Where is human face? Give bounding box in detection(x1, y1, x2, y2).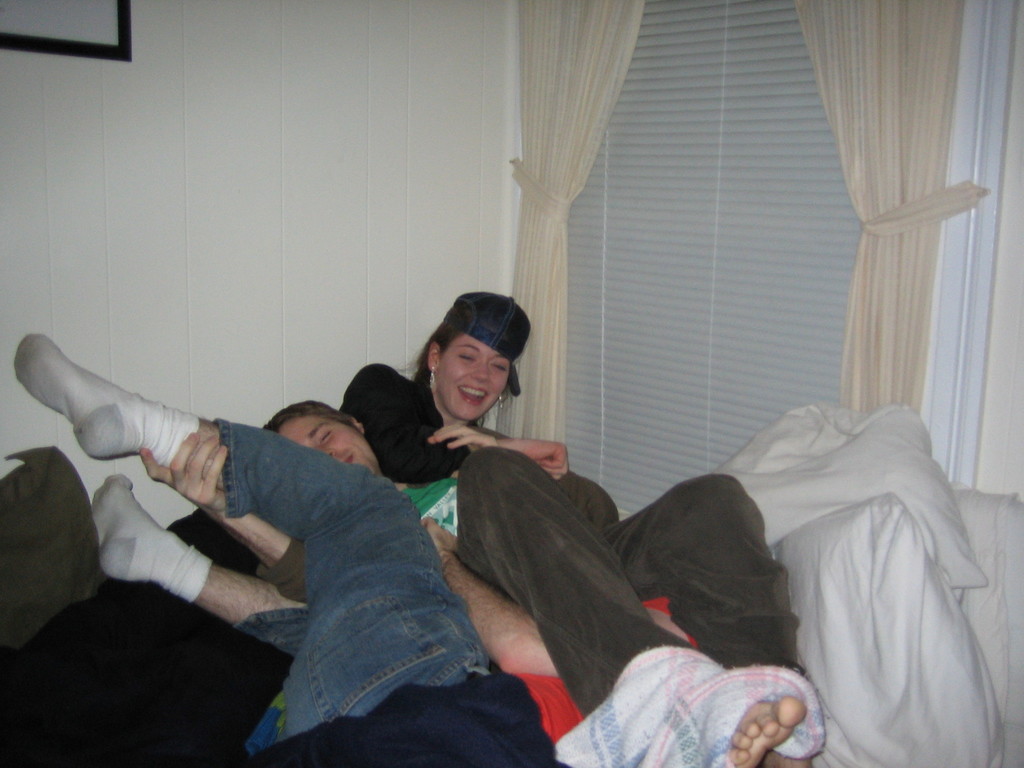
detection(436, 335, 508, 422).
